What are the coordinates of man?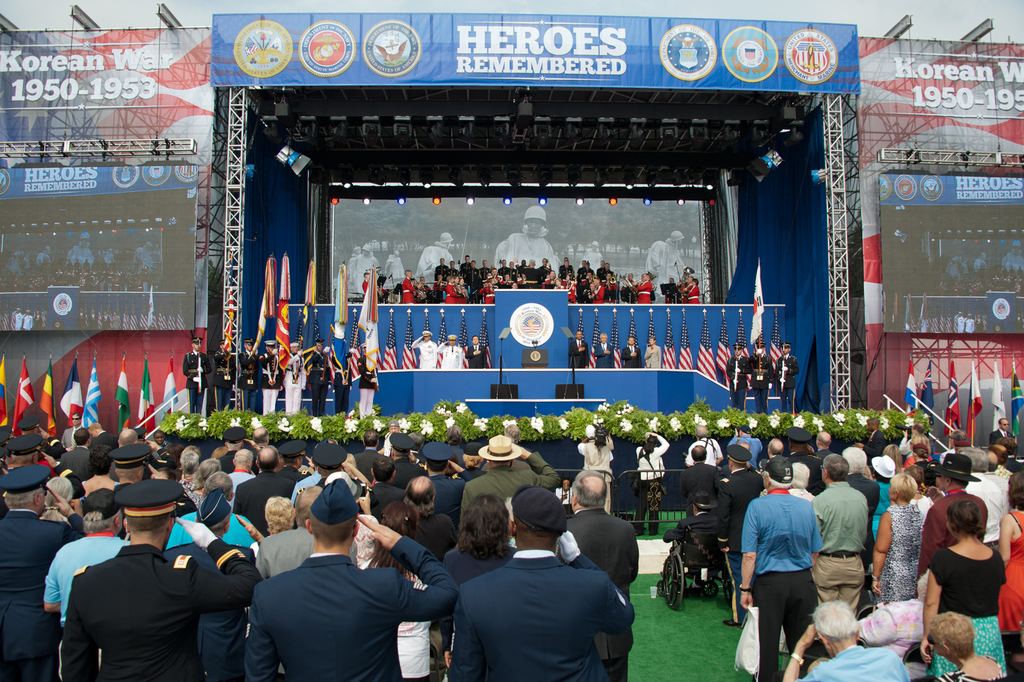
{"left": 754, "top": 340, "right": 776, "bottom": 410}.
